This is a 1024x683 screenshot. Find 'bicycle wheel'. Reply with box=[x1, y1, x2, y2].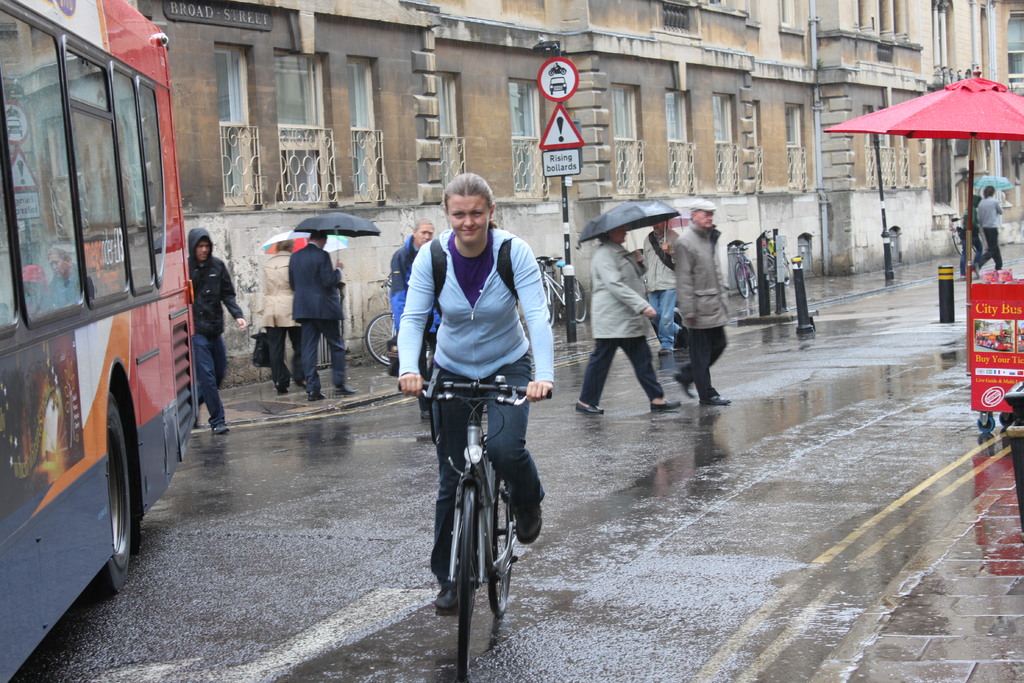
box=[489, 475, 514, 618].
